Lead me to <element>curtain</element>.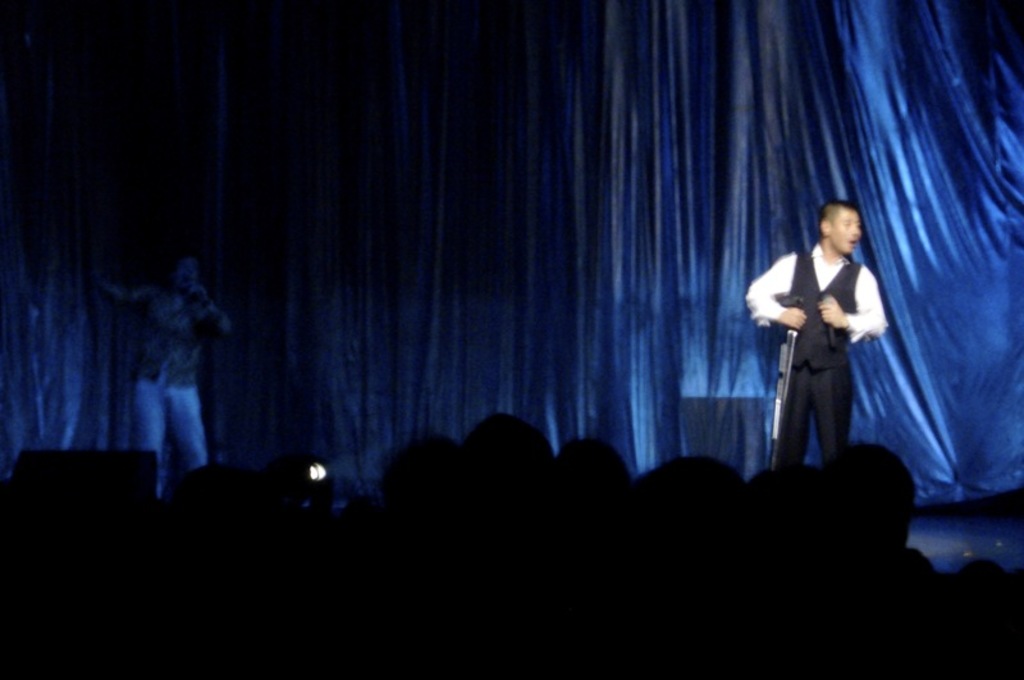
Lead to {"left": 0, "top": 0, "right": 1023, "bottom": 449}.
